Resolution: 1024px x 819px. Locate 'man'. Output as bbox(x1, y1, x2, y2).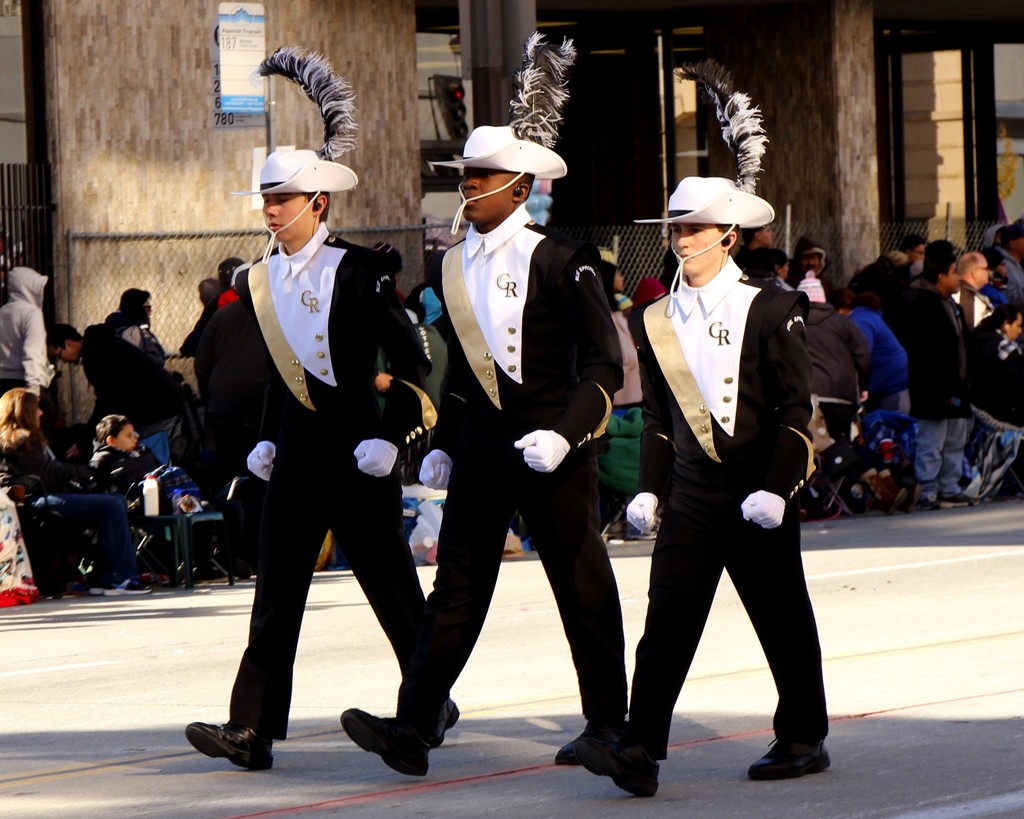
bbox(610, 165, 824, 787).
